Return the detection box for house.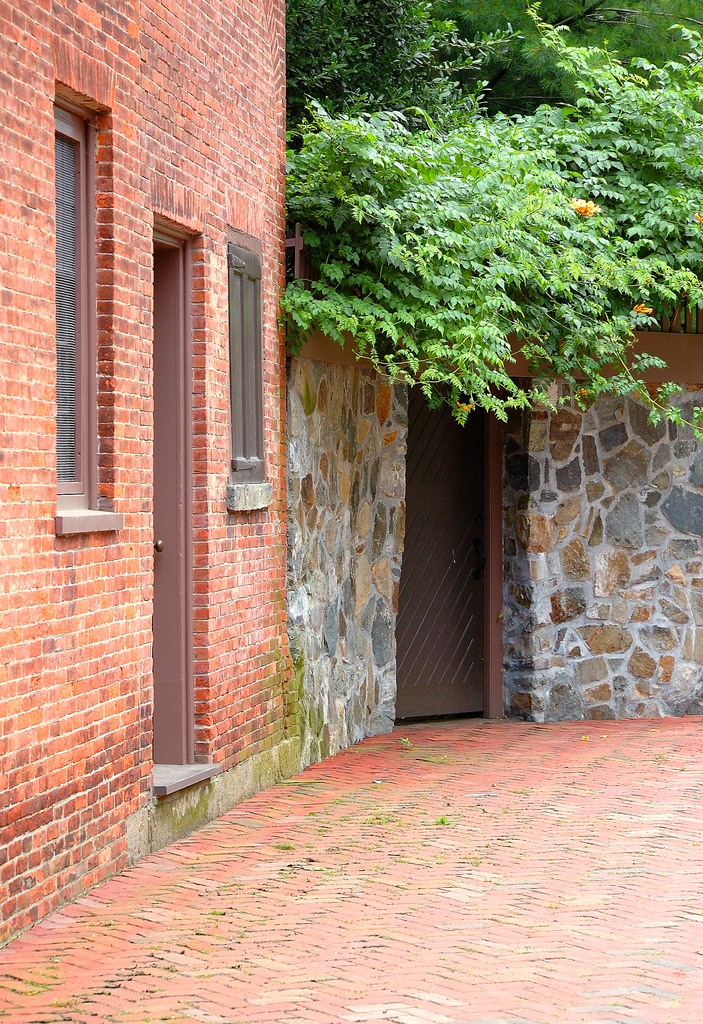
0/0/702/947.
